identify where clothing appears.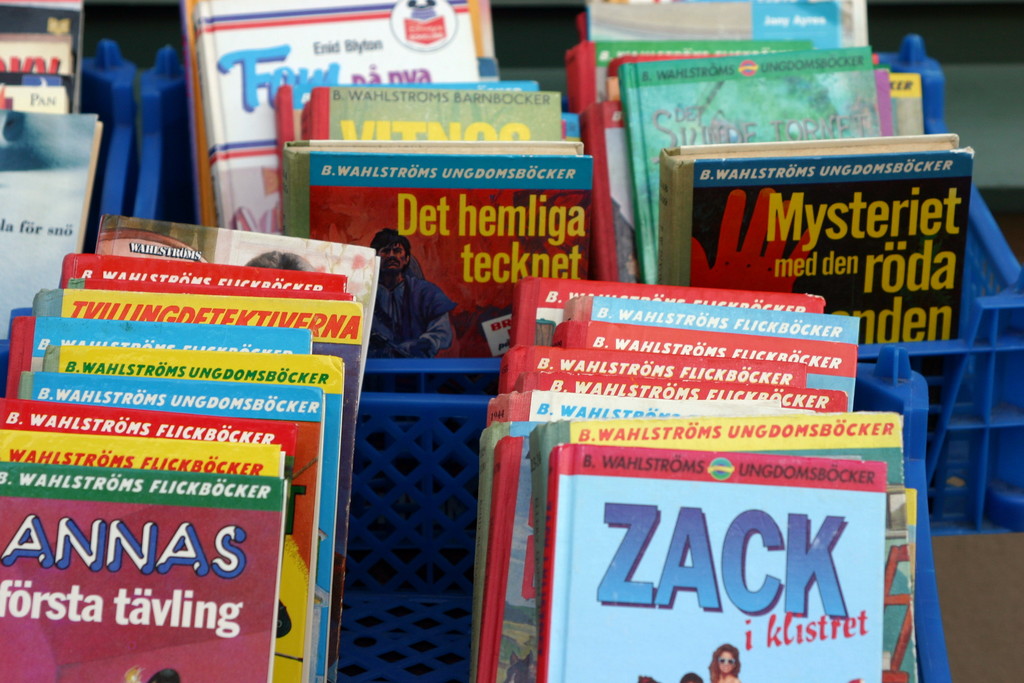
Appears at [355, 272, 461, 362].
